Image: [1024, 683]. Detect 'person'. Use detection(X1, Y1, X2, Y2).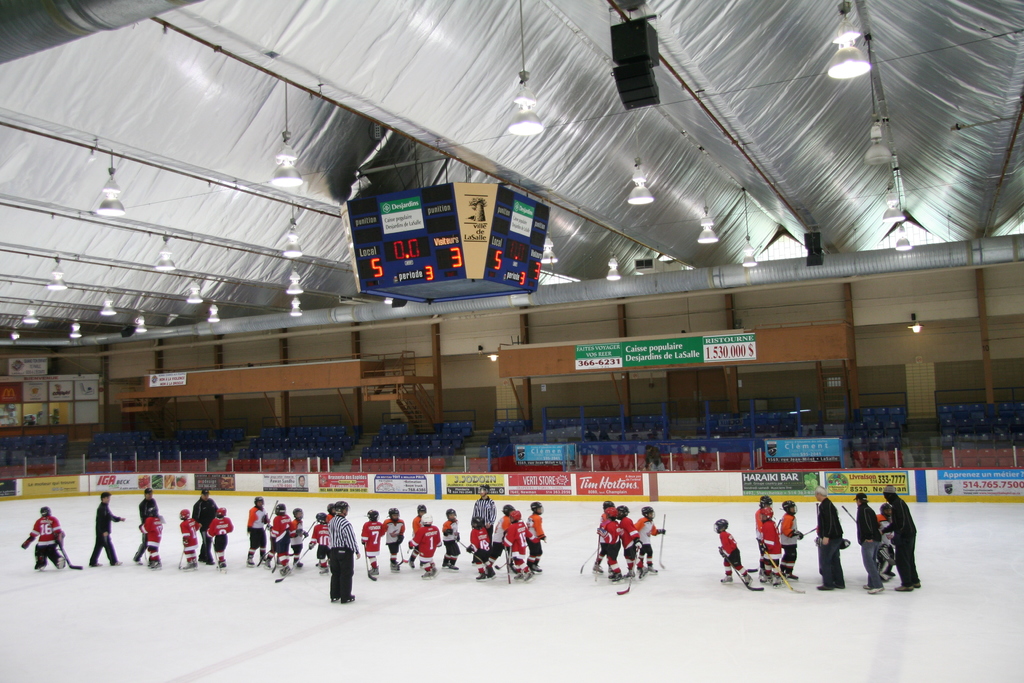
detection(138, 483, 164, 566).
